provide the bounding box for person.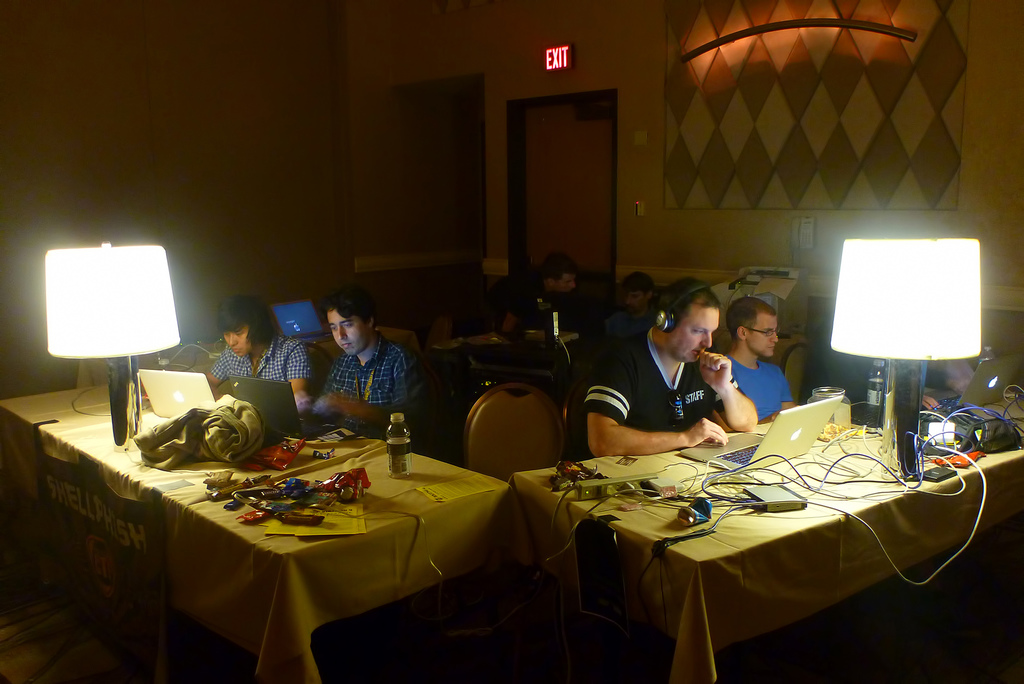
rect(204, 303, 319, 418).
